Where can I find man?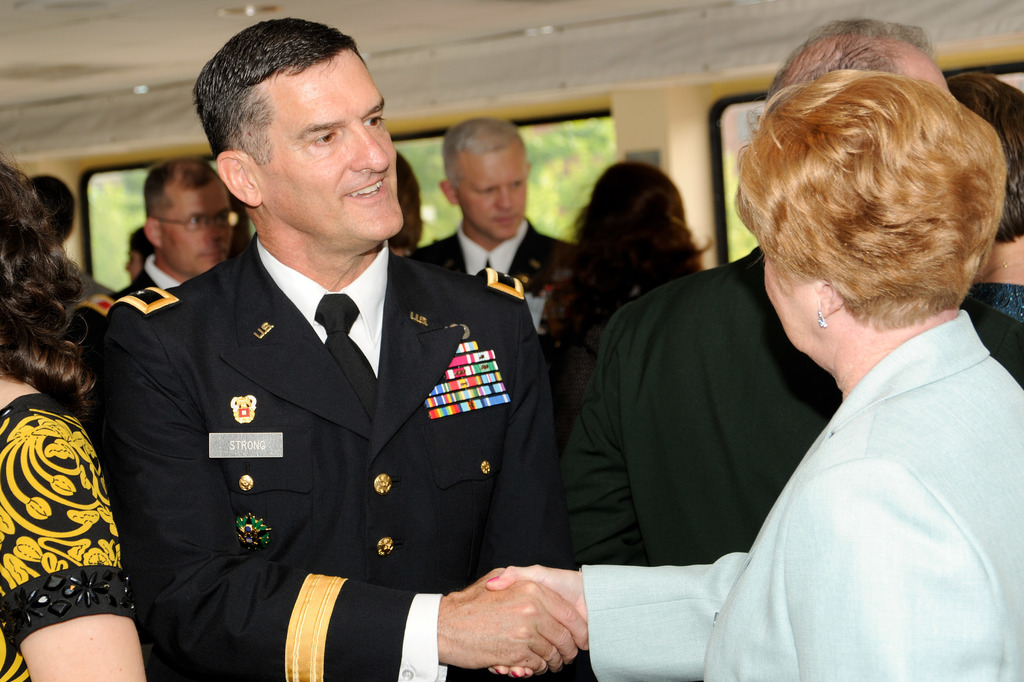
You can find it at select_region(106, 158, 236, 305).
